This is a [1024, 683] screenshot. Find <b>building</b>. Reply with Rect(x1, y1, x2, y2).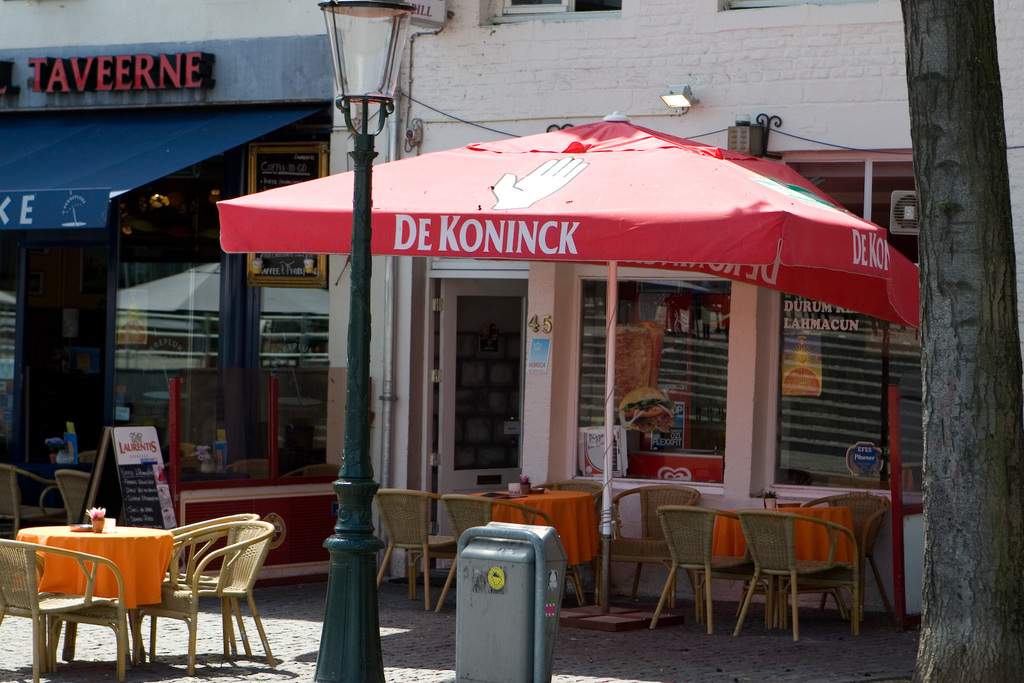
Rect(0, 0, 415, 532).
